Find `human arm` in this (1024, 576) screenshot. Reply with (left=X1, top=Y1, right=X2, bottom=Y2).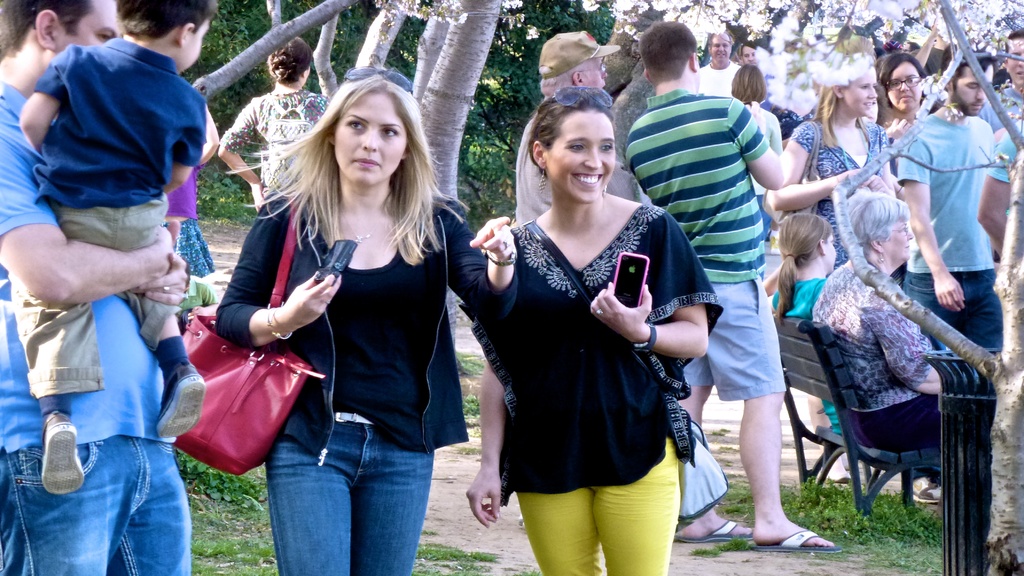
(left=866, top=156, right=895, bottom=196).
